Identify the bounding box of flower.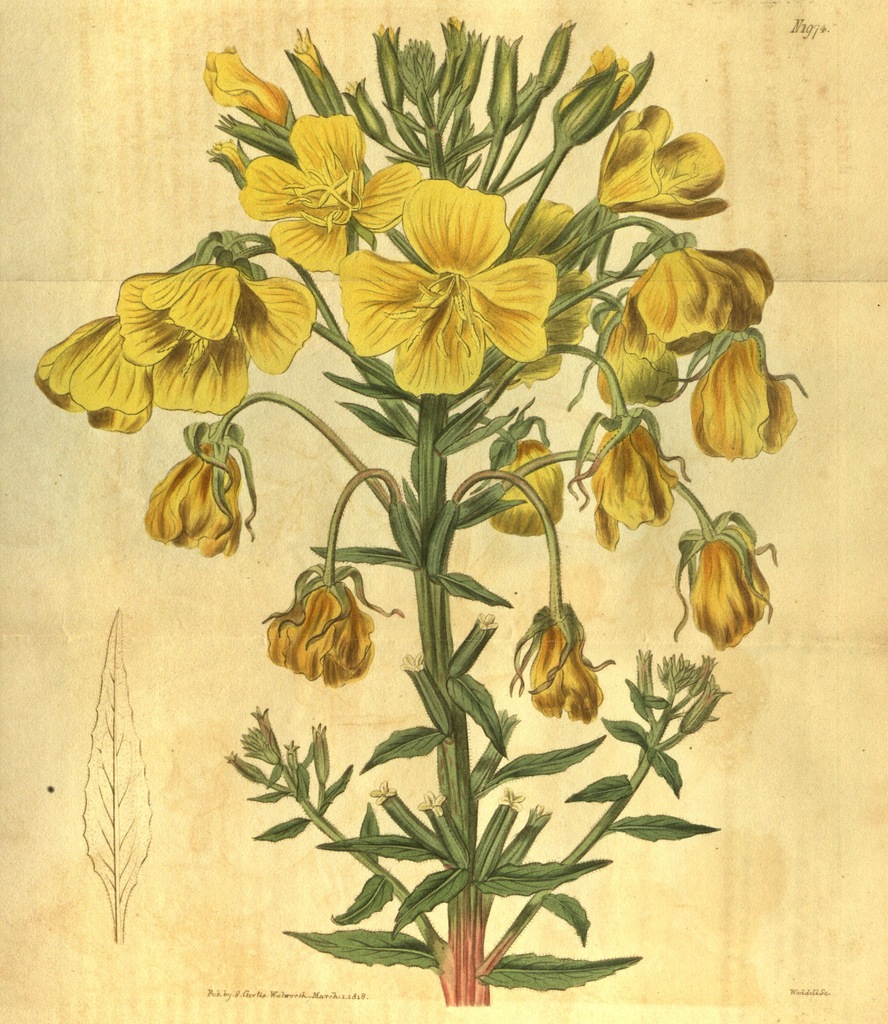
locate(587, 99, 734, 218).
